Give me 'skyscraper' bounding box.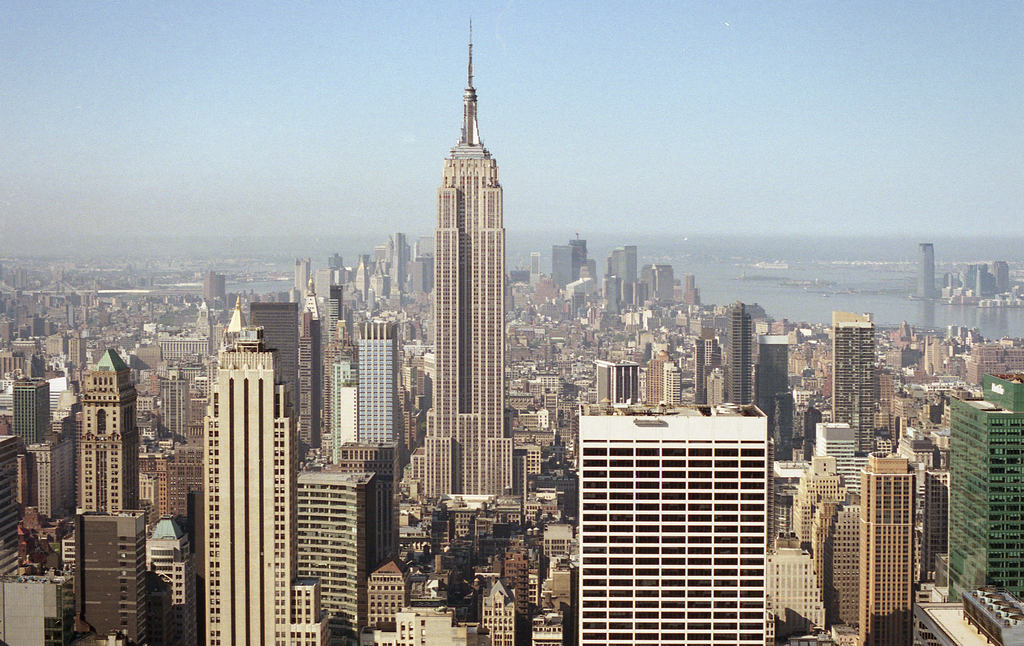
locate(425, 16, 511, 496).
